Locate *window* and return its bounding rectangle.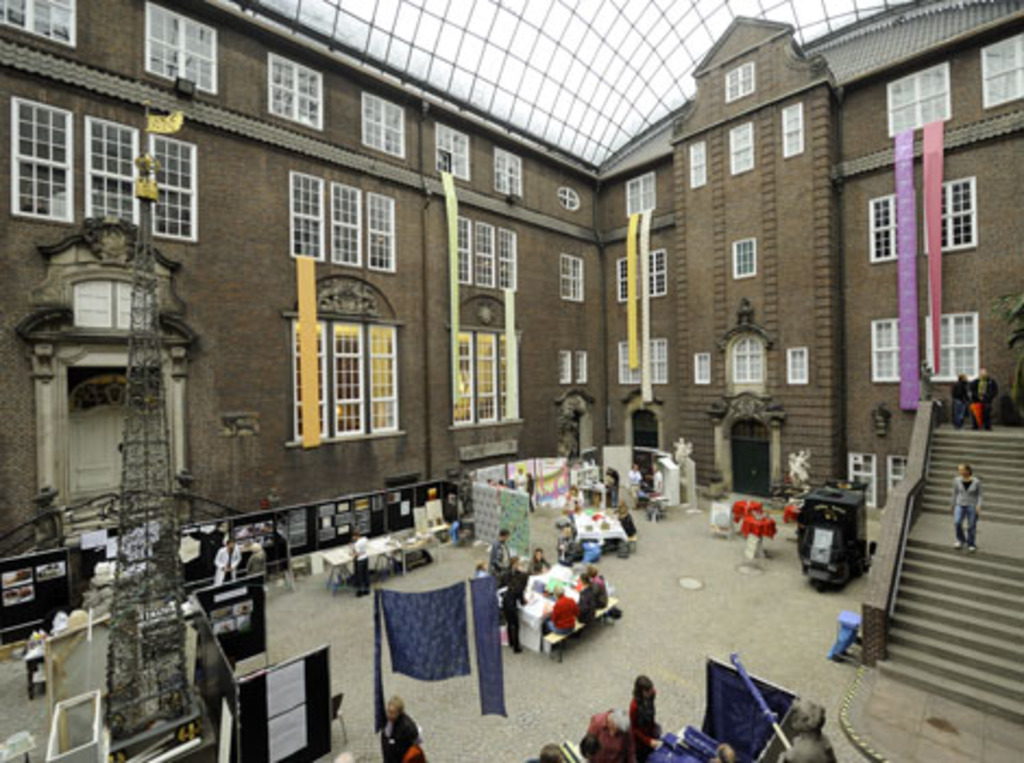
region(734, 240, 758, 277).
